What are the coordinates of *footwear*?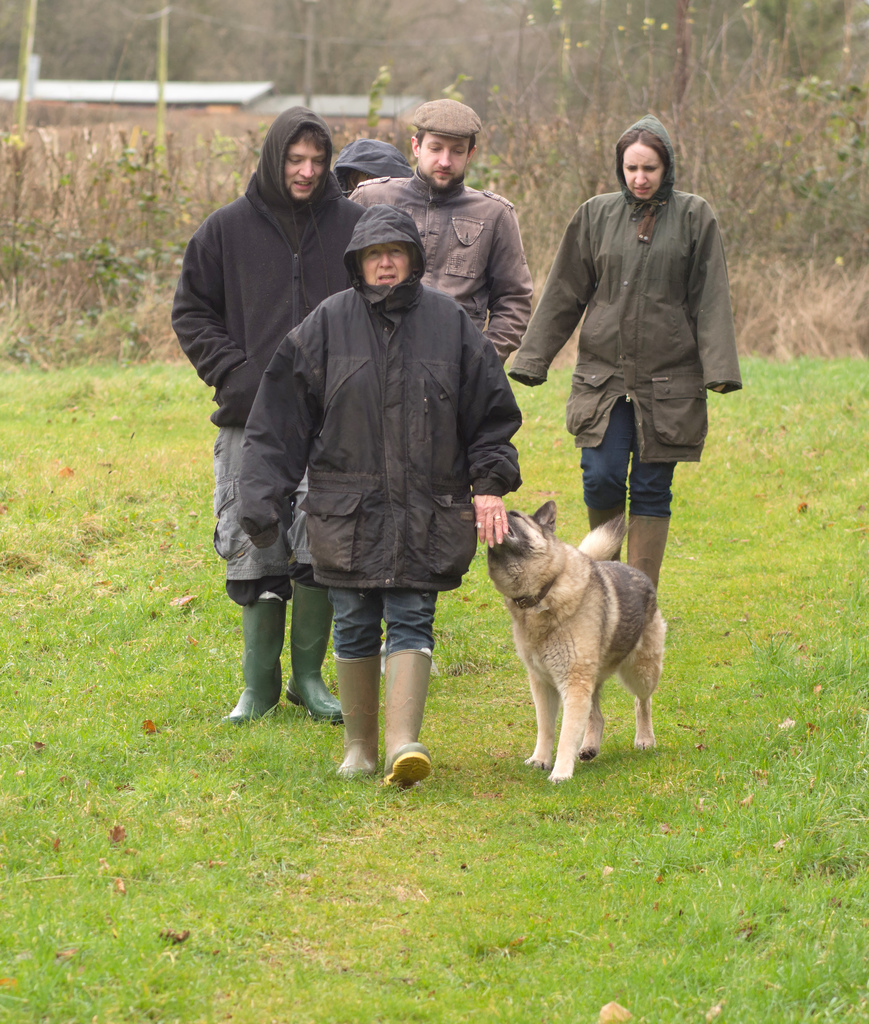
{"x1": 283, "y1": 586, "x2": 345, "y2": 724}.
